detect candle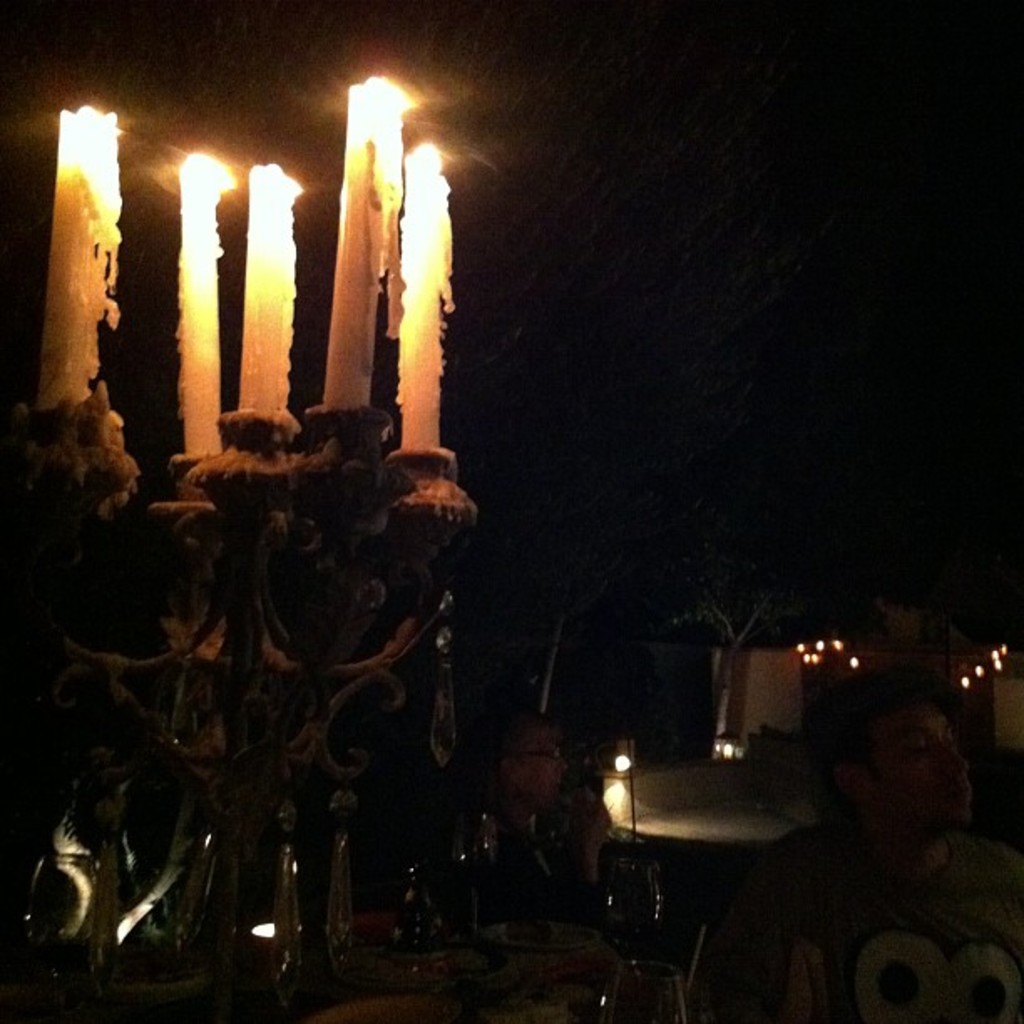
box=[38, 99, 117, 417]
